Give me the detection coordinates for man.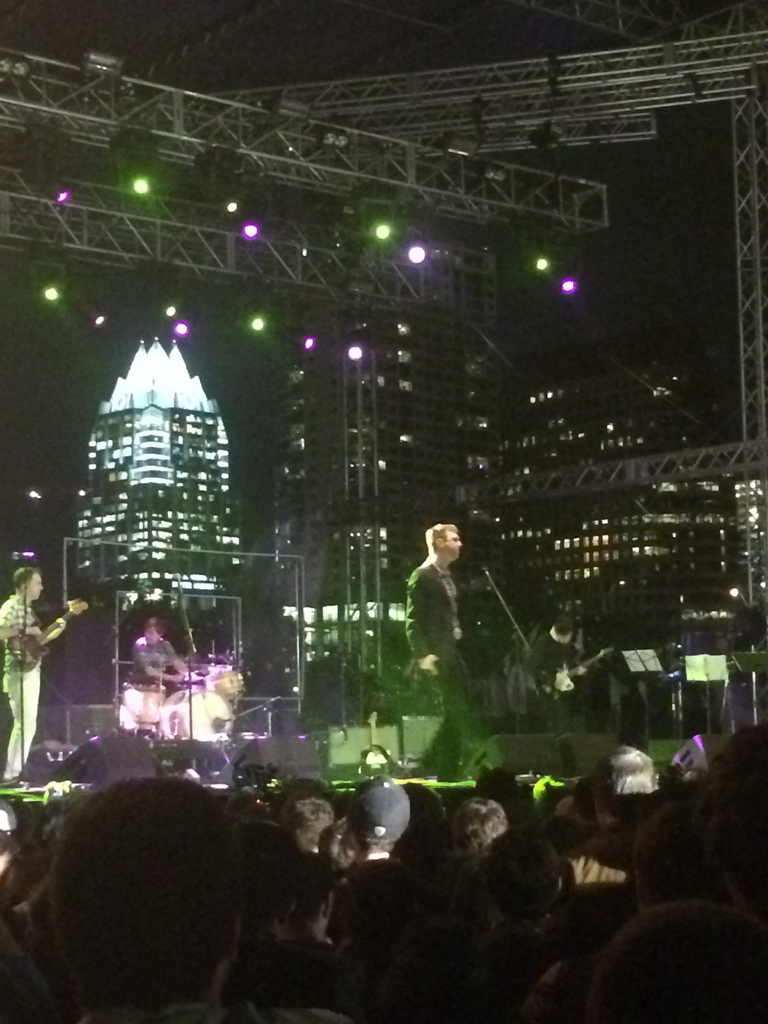
[x1=129, y1=617, x2=188, y2=729].
